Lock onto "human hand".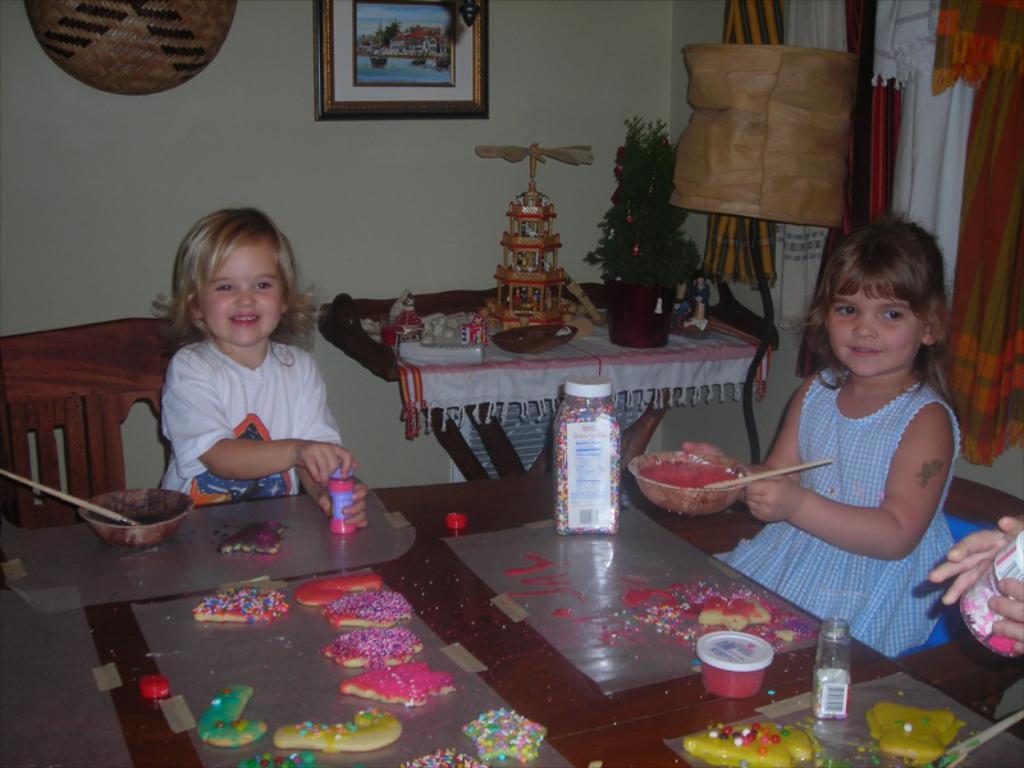
Locked: bbox=[746, 471, 809, 524].
